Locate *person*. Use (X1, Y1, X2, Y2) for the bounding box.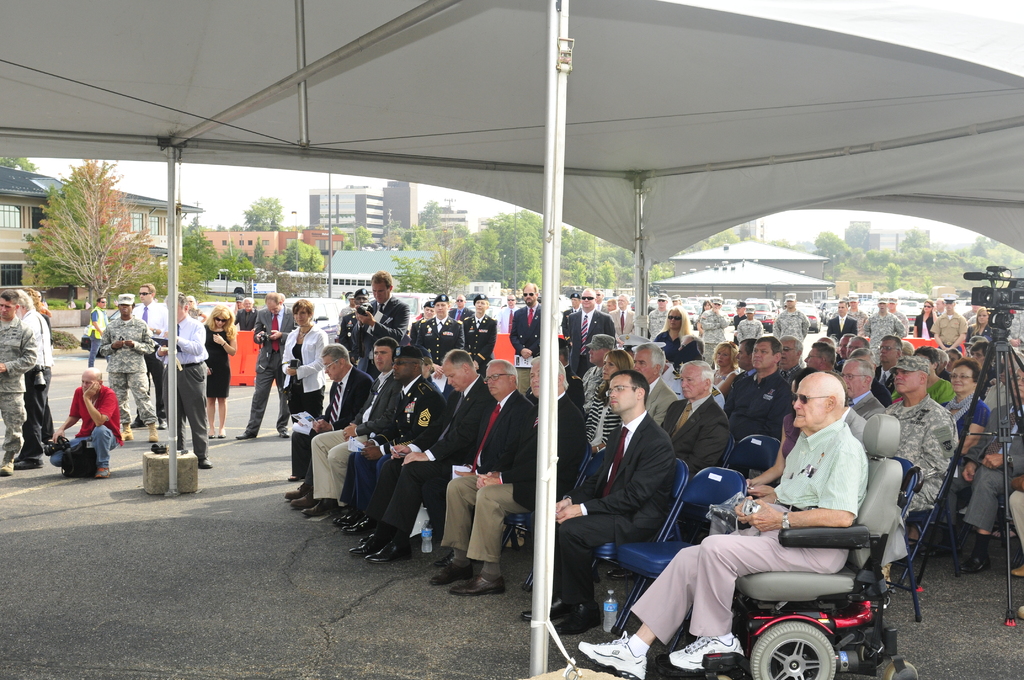
(653, 303, 703, 368).
